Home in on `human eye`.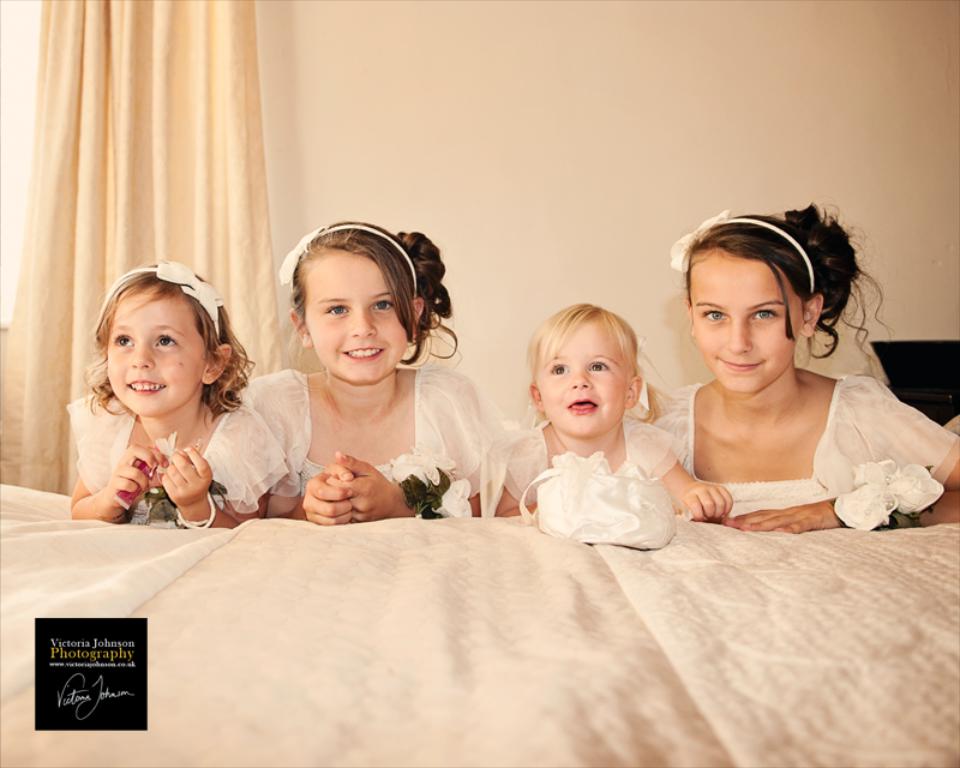
Homed in at bbox(150, 329, 181, 350).
